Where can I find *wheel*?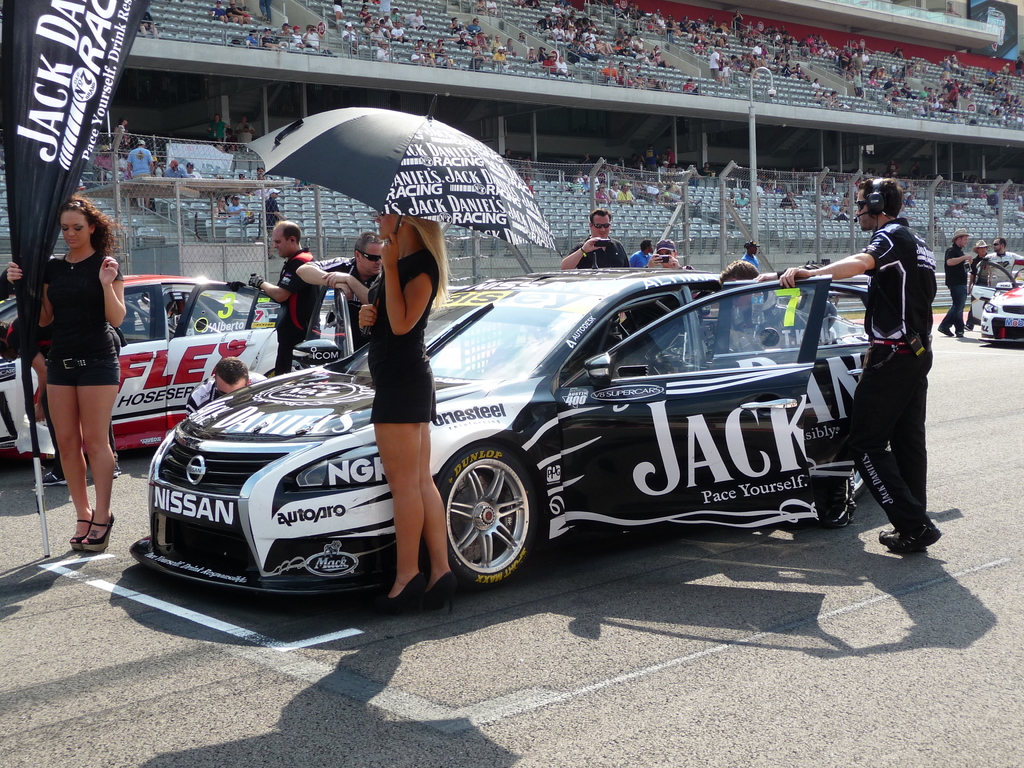
You can find it at box=[446, 451, 540, 584].
